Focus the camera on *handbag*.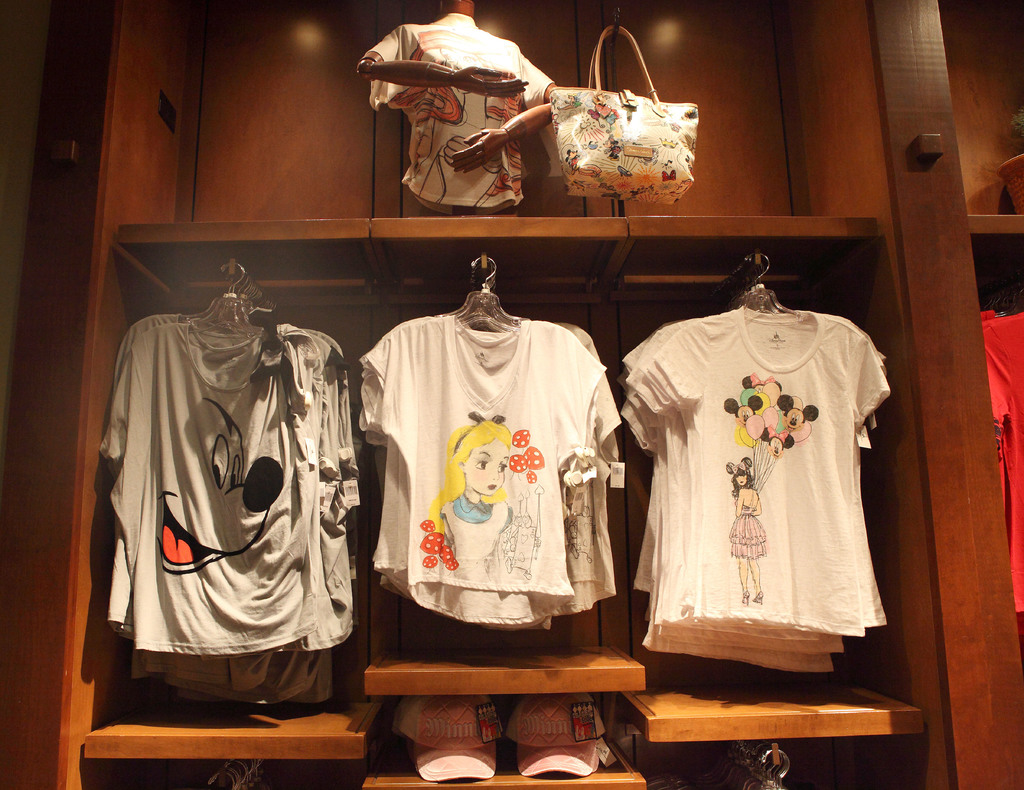
Focus region: [x1=544, y1=26, x2=714, y2=198].
